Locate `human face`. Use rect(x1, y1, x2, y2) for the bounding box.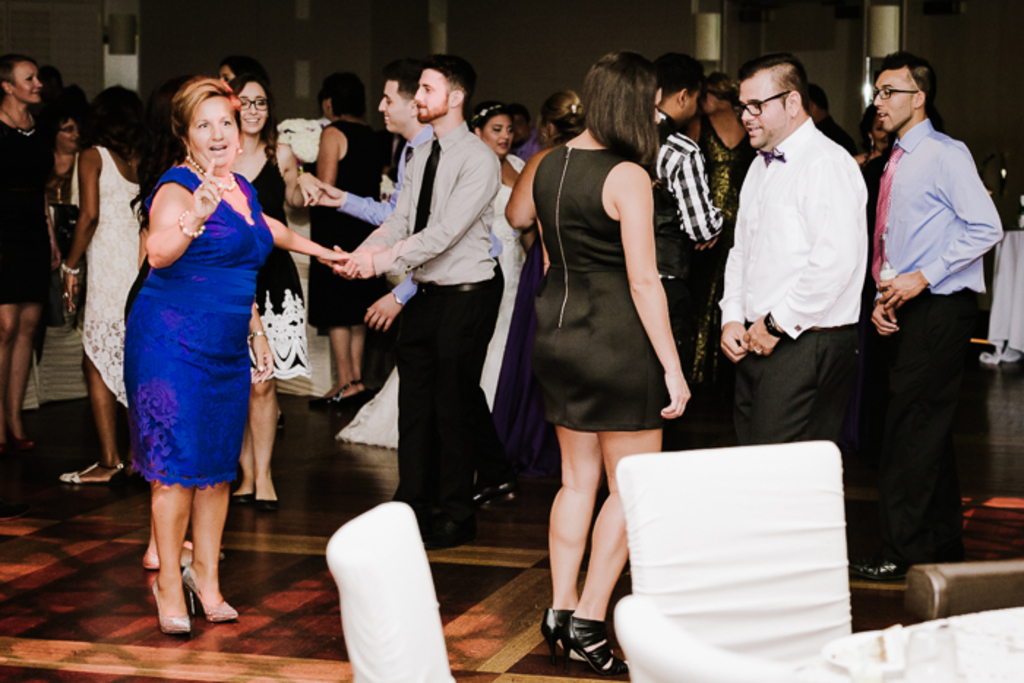
rect(869, 70, 911, 127).
